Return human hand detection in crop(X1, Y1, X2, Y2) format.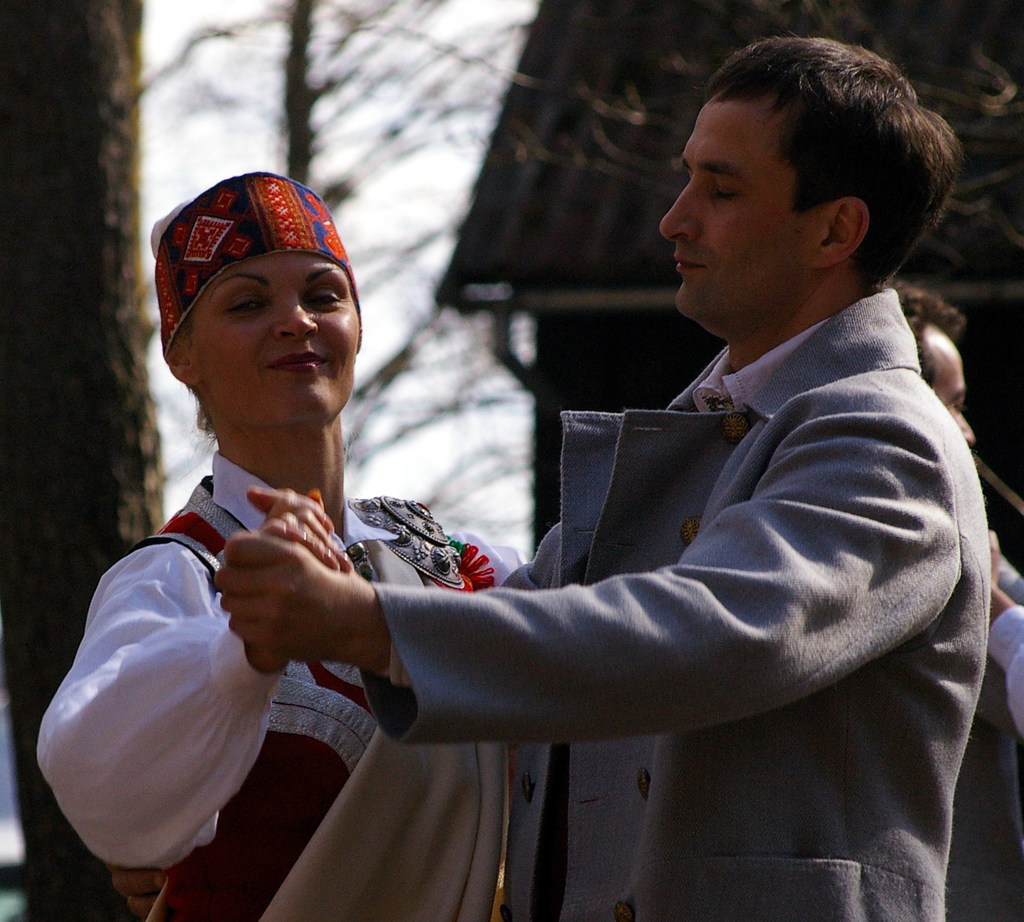
crop(102, 862, 165, 921).
